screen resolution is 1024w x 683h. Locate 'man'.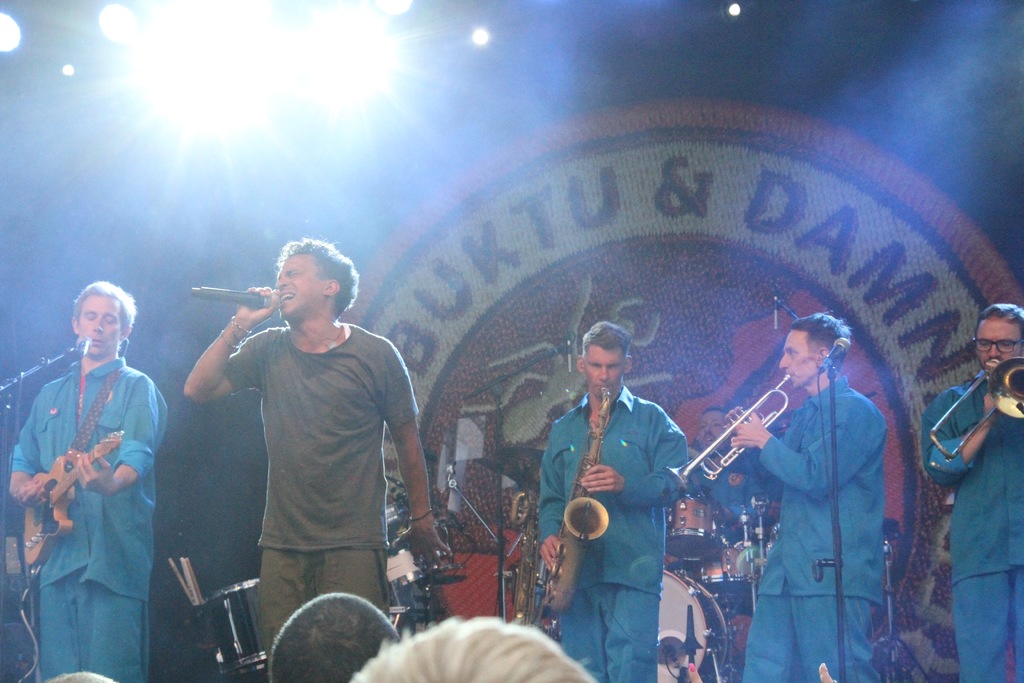
5:279:166:682.
